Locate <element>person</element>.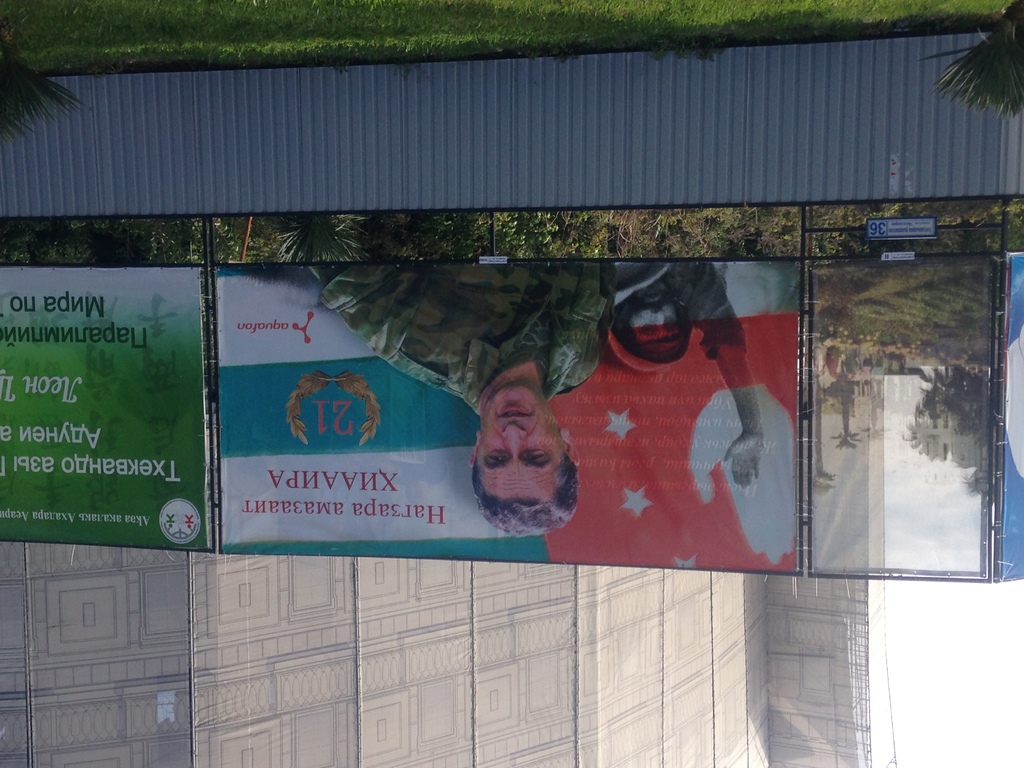
Bounding box: x1=303, y1=253, x2=762, y2=554.
